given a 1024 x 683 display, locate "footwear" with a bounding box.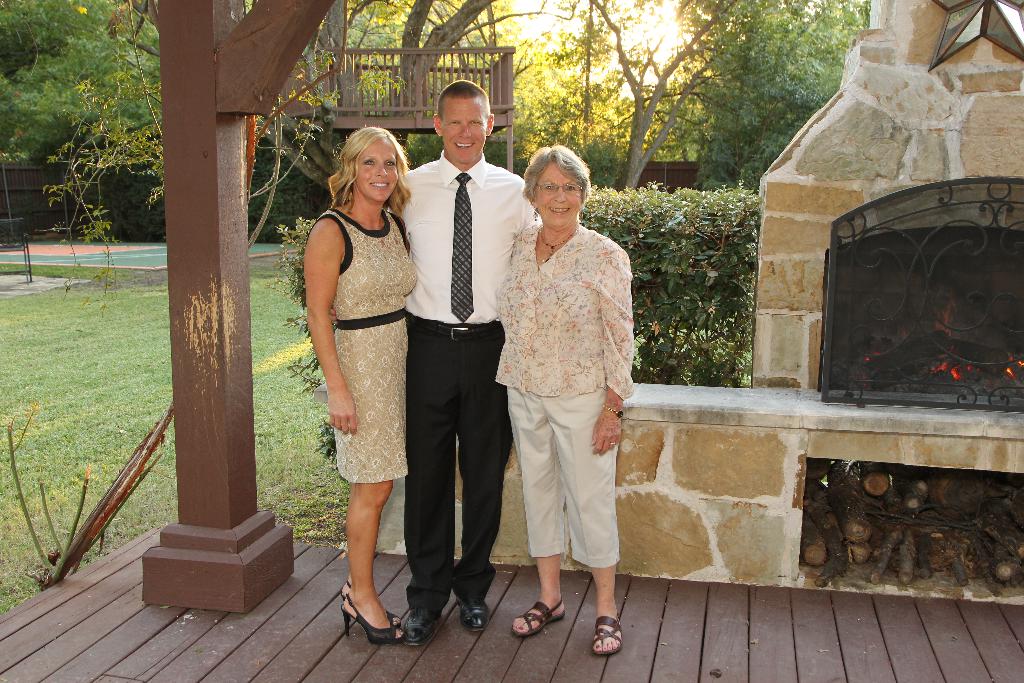
Located: rect(397, 611, 427, 641).
